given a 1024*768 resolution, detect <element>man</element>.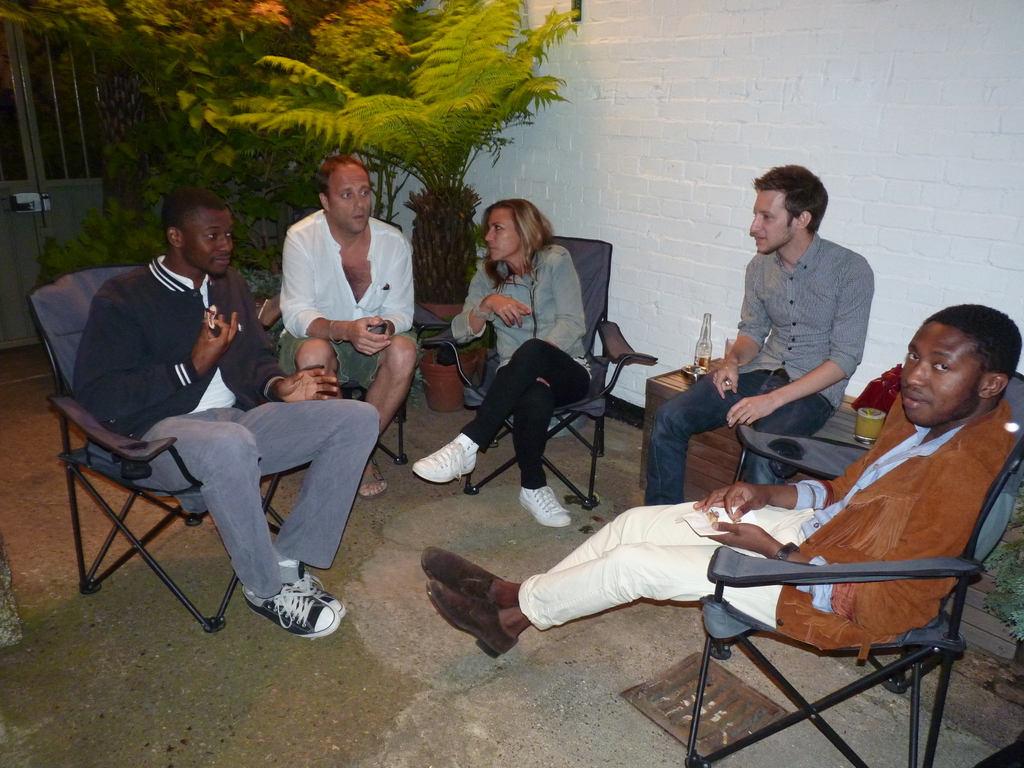
<box>652,160,883,504</box>.
